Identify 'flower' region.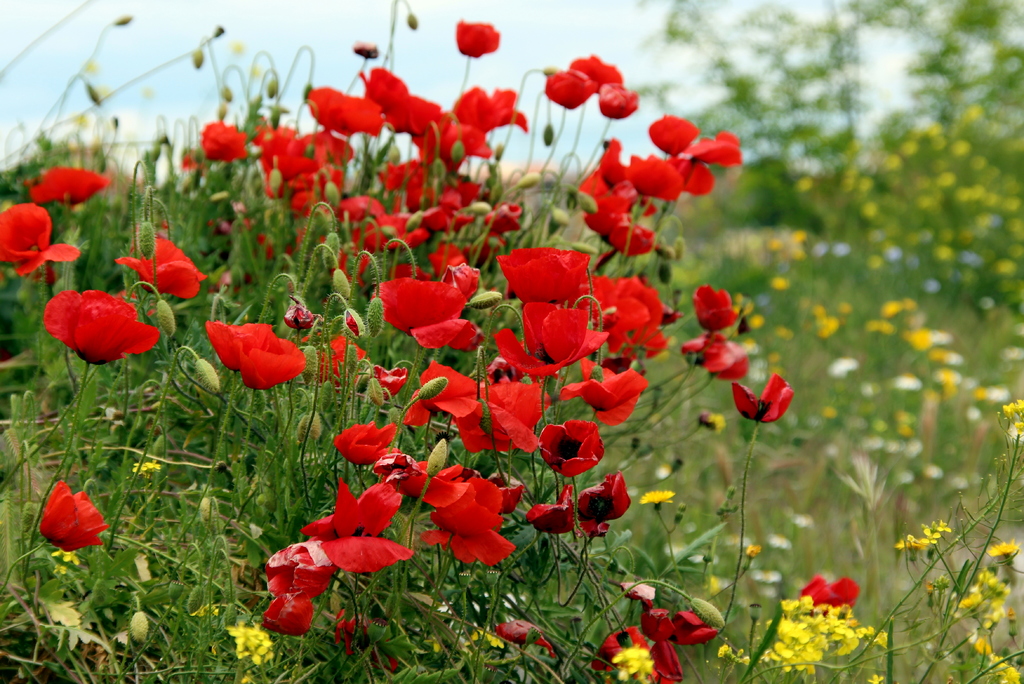
Region: region(360, 60, 436, 142).
